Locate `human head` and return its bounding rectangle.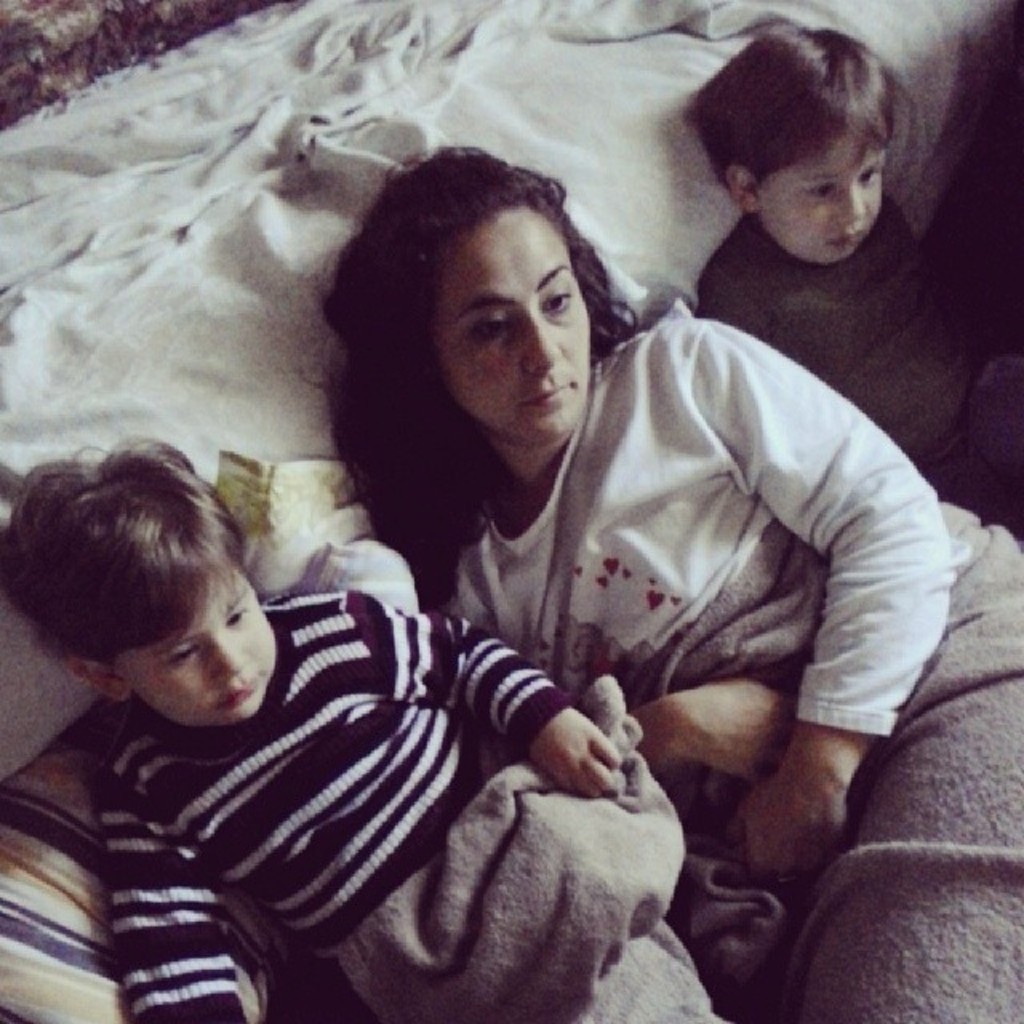
x1=698 y1=16 x2=899 y2=264.
